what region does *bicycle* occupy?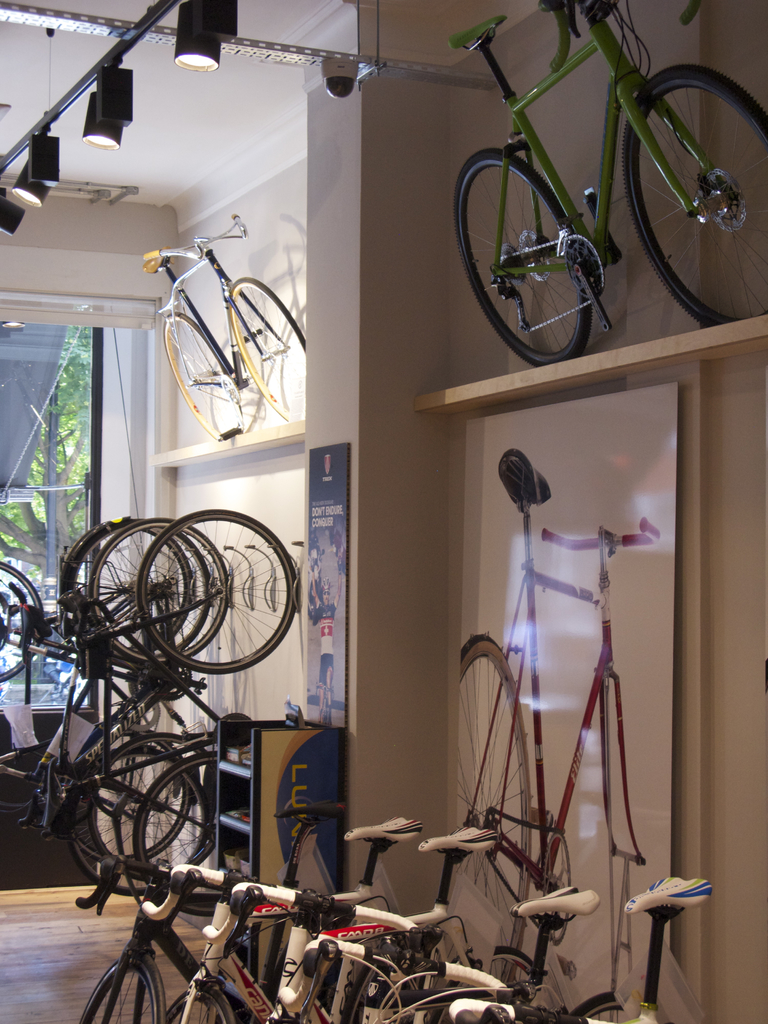
<box>431,423,650,1023</box>.
